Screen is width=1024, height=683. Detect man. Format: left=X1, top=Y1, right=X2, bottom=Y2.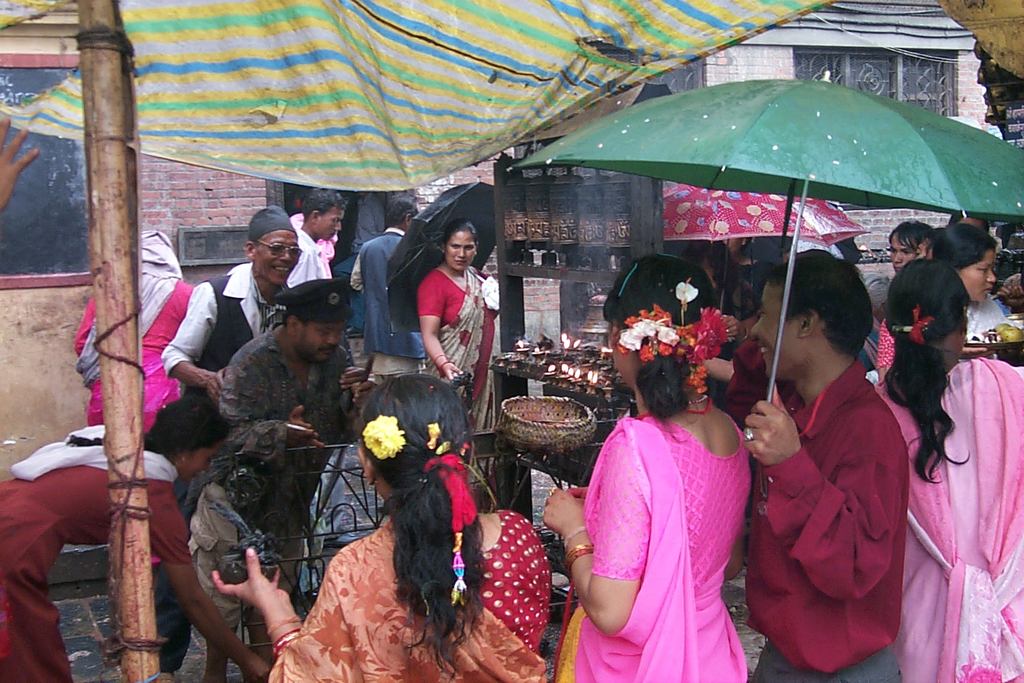
left=347, top=187, right=425, bottom=382.
